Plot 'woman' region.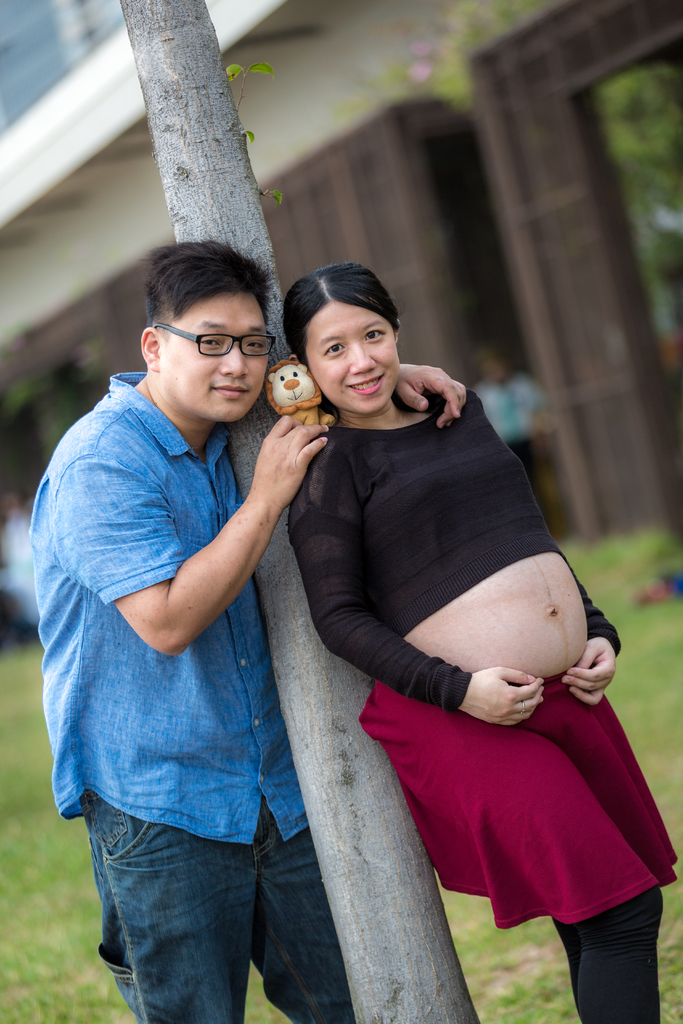
Plotted at detection(263, 260, 616, 1018).
